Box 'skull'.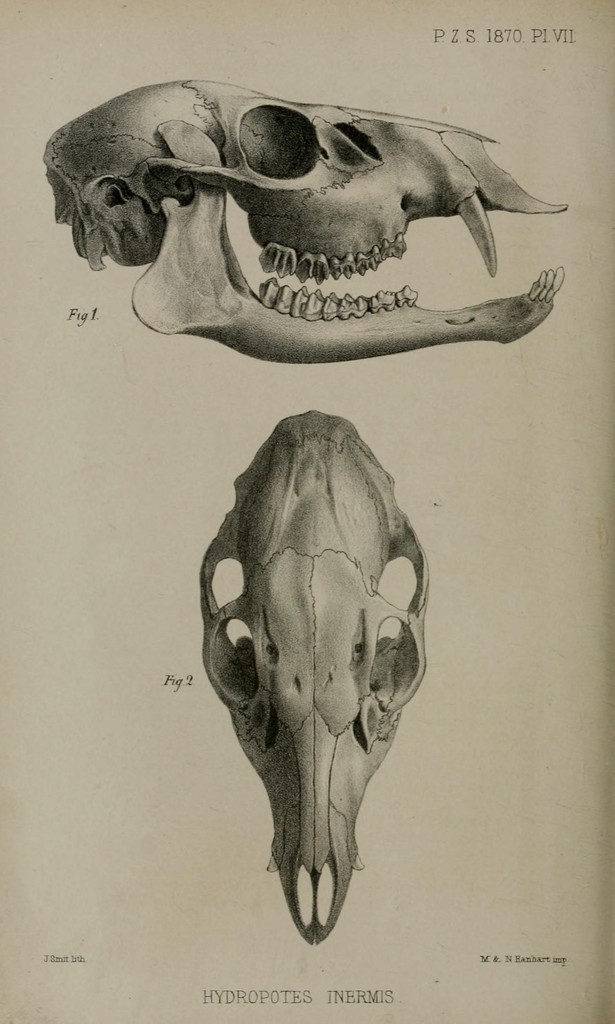
202/412/434/943.
